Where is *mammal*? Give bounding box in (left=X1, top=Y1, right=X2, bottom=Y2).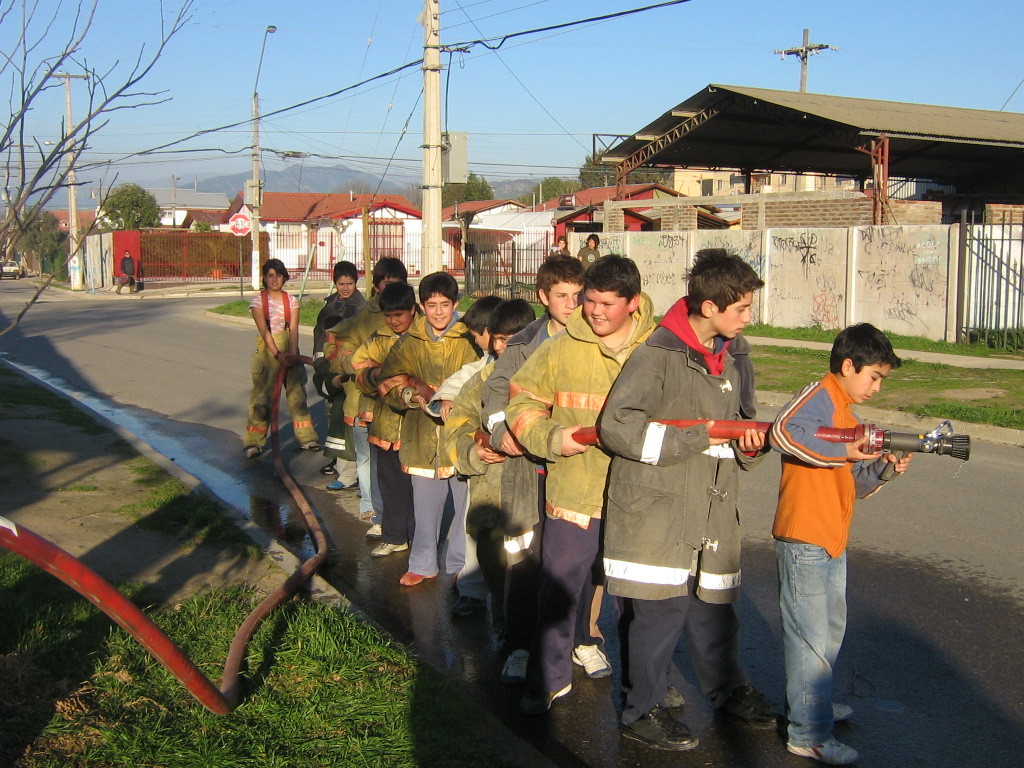
(left=503, top=245, right=661, bottom=717).
